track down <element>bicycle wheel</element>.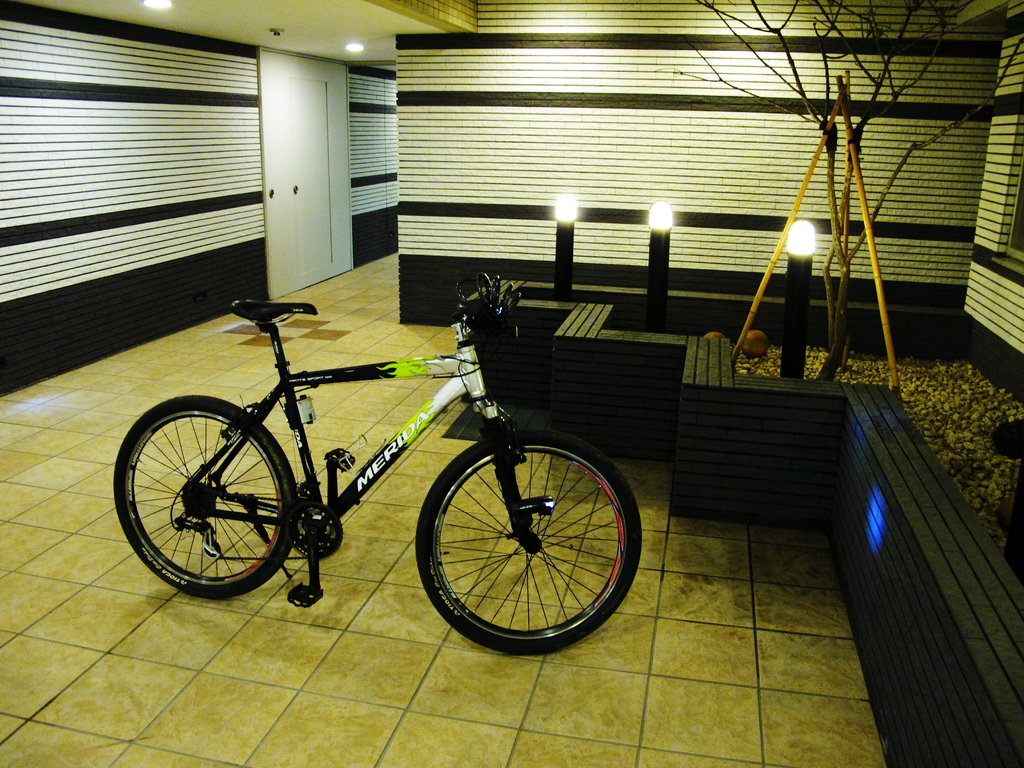
Tracked to 116,396,295,600.
